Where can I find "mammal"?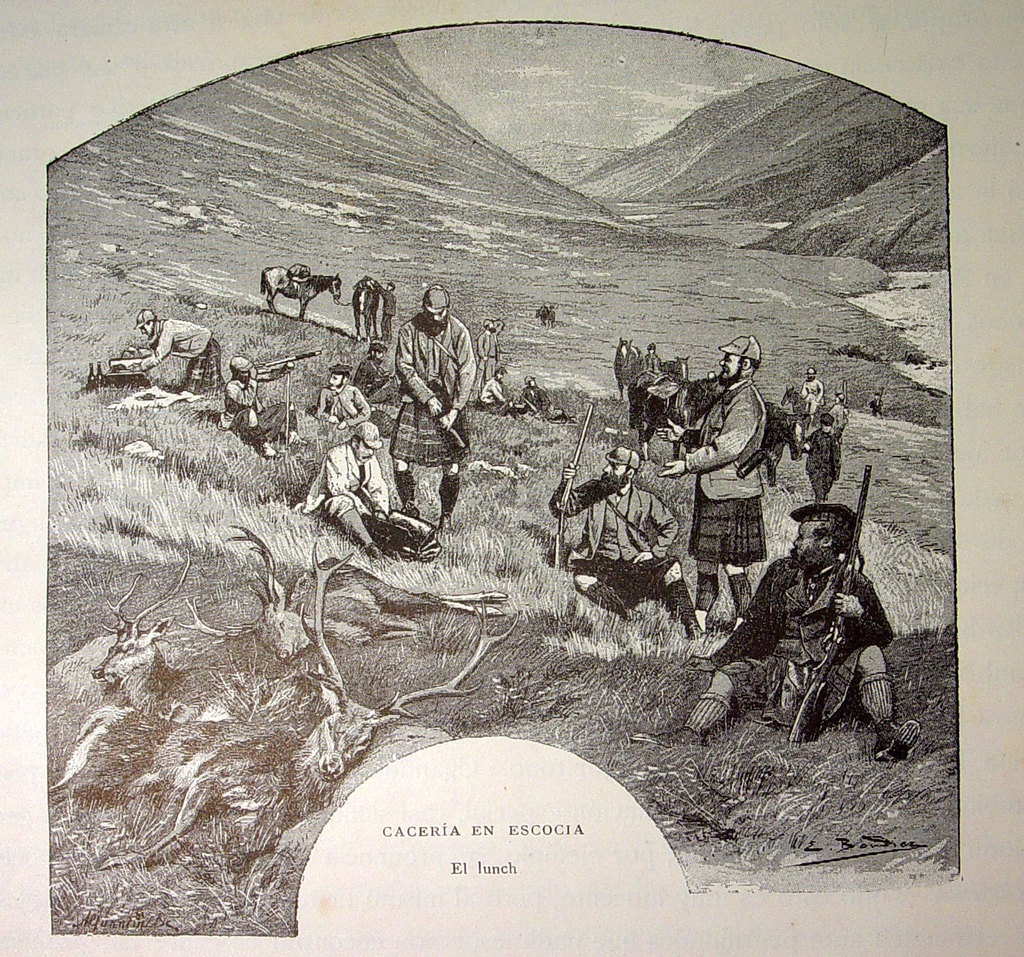
You can find it at x1=50, y1=564, x2=200, y2=812.
